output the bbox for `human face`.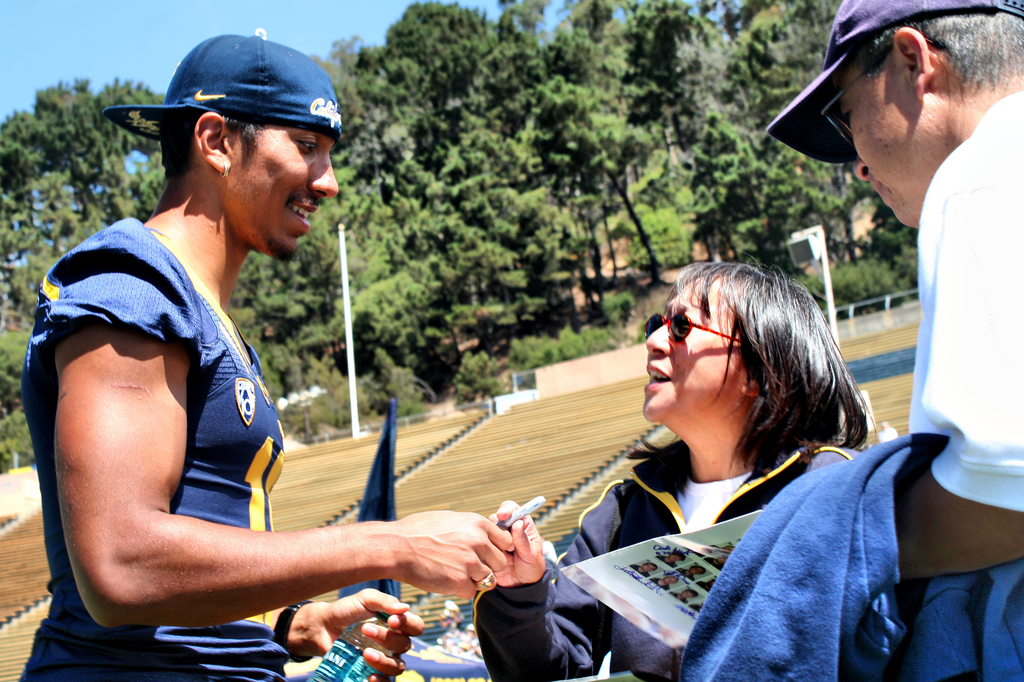
x1=641 y1=271 x2=739 y2=427.
